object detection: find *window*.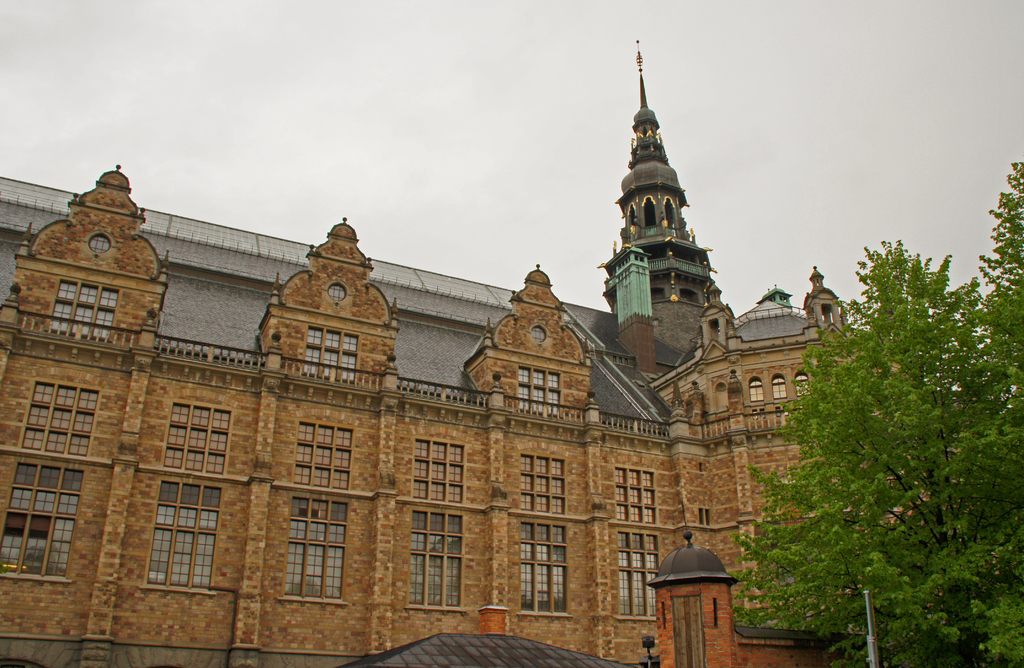
x1=518 y1=523 x2=569 y2=617.
